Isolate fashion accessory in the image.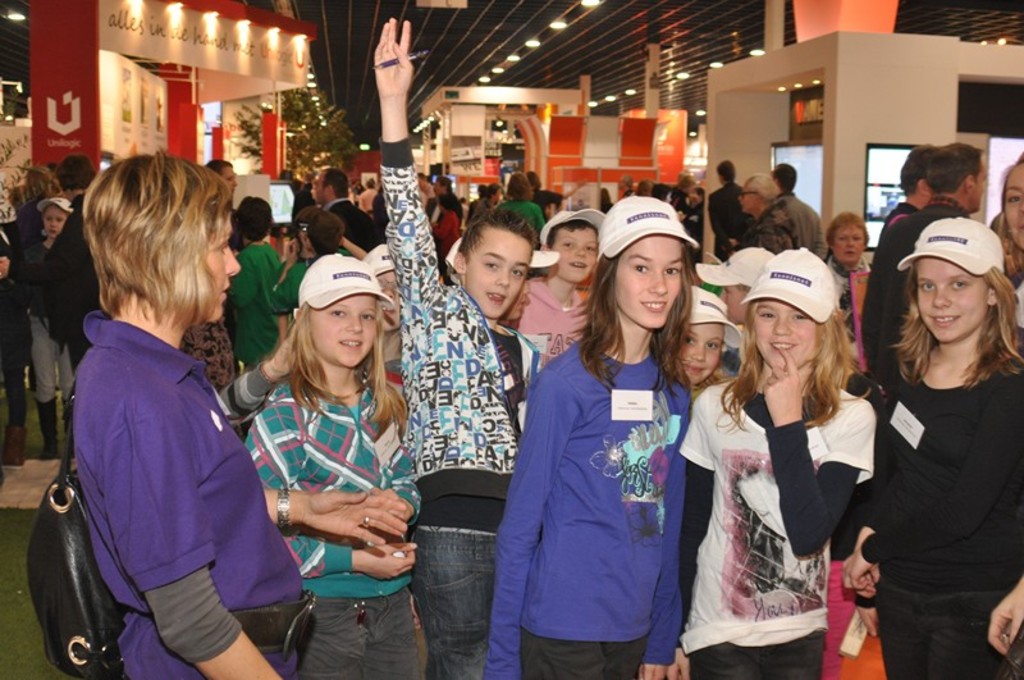
Isolated region: 35 192 73 210.
